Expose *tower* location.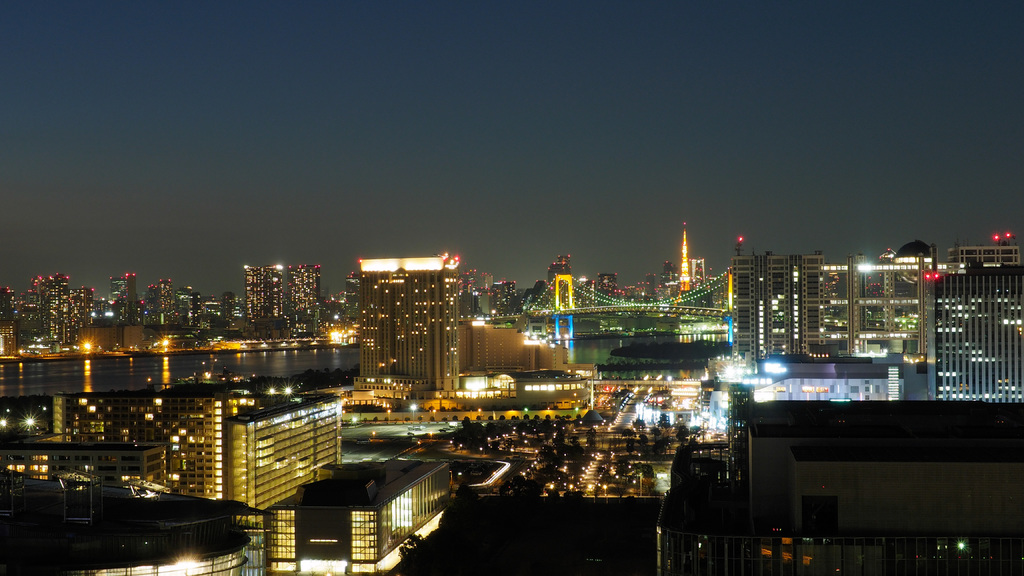
Exposed at 229/254/291/331.
